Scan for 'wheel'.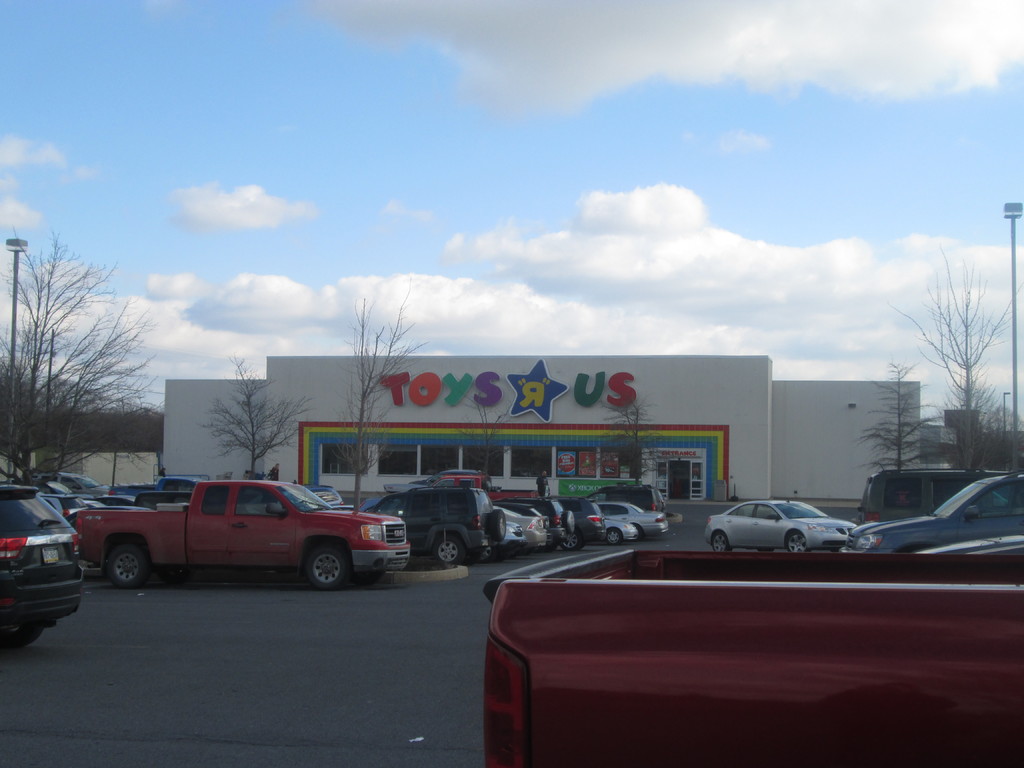
Scan result: [left=436, top=532, right=470, bottom=564].
